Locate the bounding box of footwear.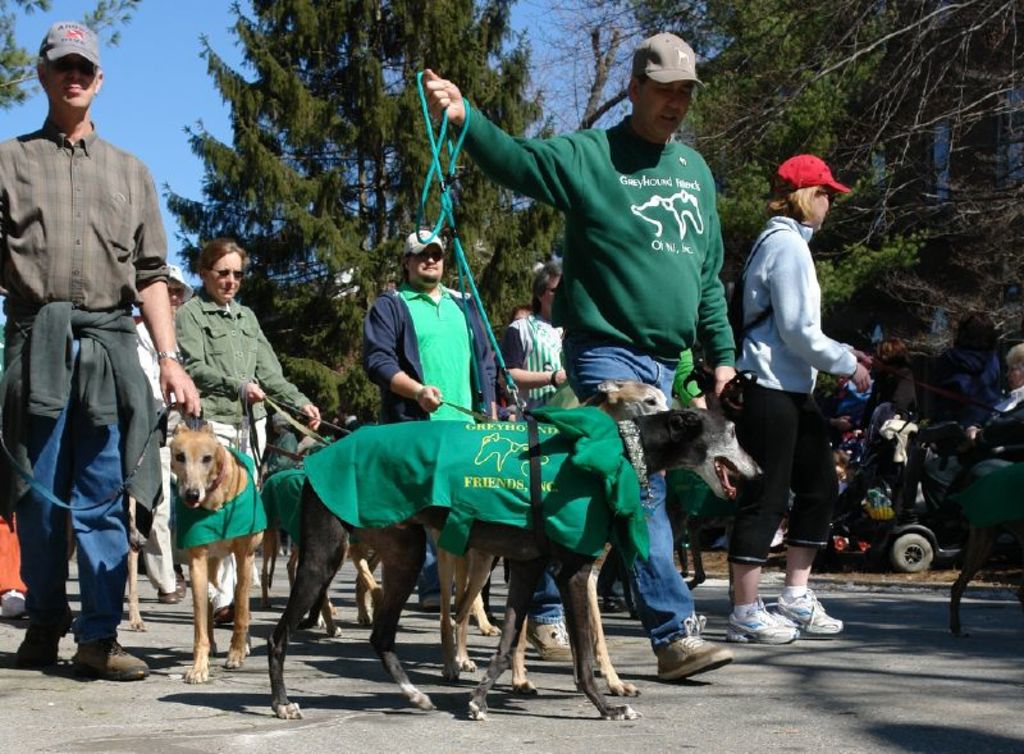
Bounding box: pyautogui.locateOnScreen(719, 609, 794, 643).
